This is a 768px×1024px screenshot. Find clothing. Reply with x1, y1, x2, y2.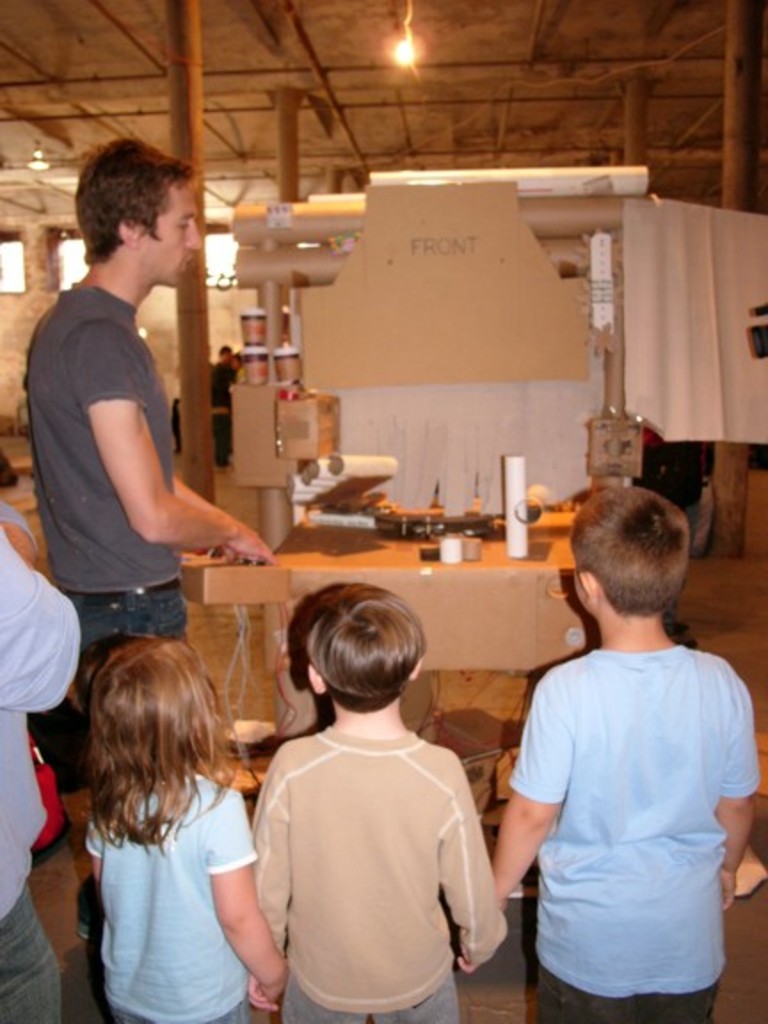
260, 708, 505, 1019.
